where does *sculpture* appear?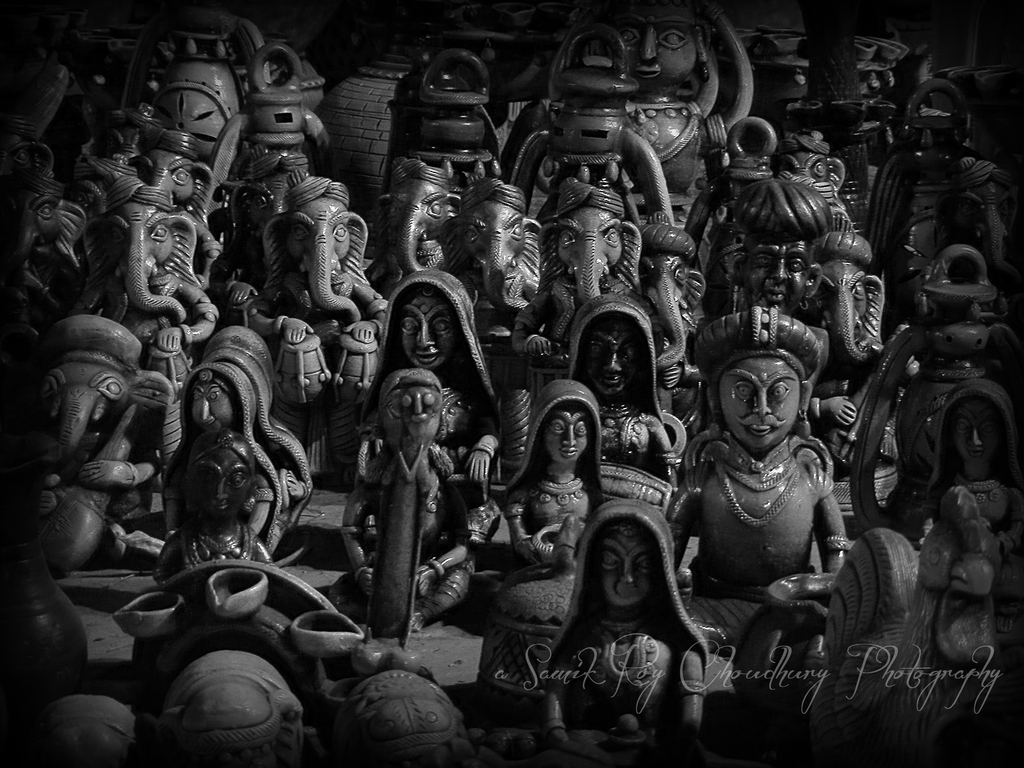
Appears at x1=744 y1=27 x2=808 y2=122.
